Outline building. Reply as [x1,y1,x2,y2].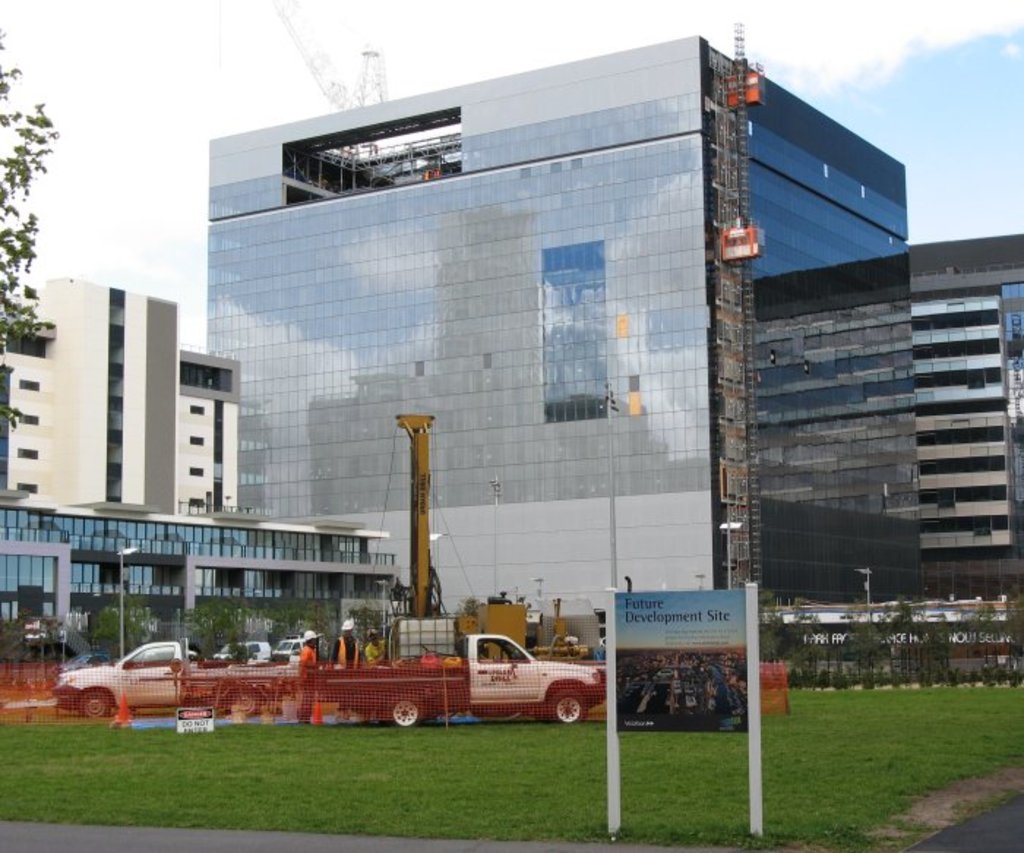
[211,31,1023,683].
